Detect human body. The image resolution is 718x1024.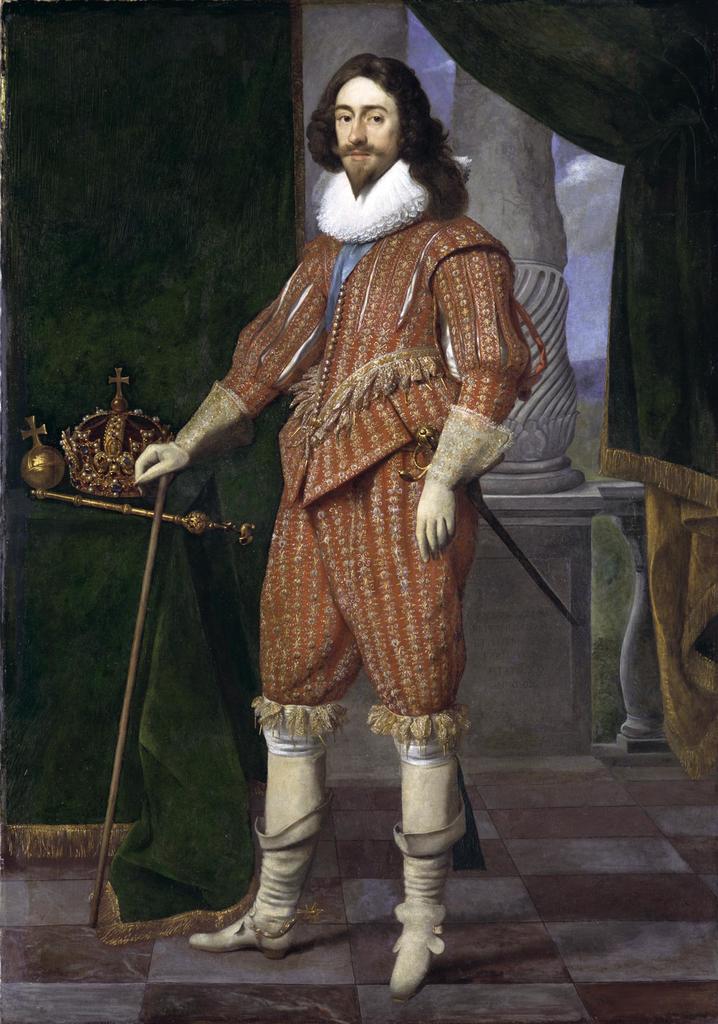
x1=166 y1=80 x2=545 y2=880.
